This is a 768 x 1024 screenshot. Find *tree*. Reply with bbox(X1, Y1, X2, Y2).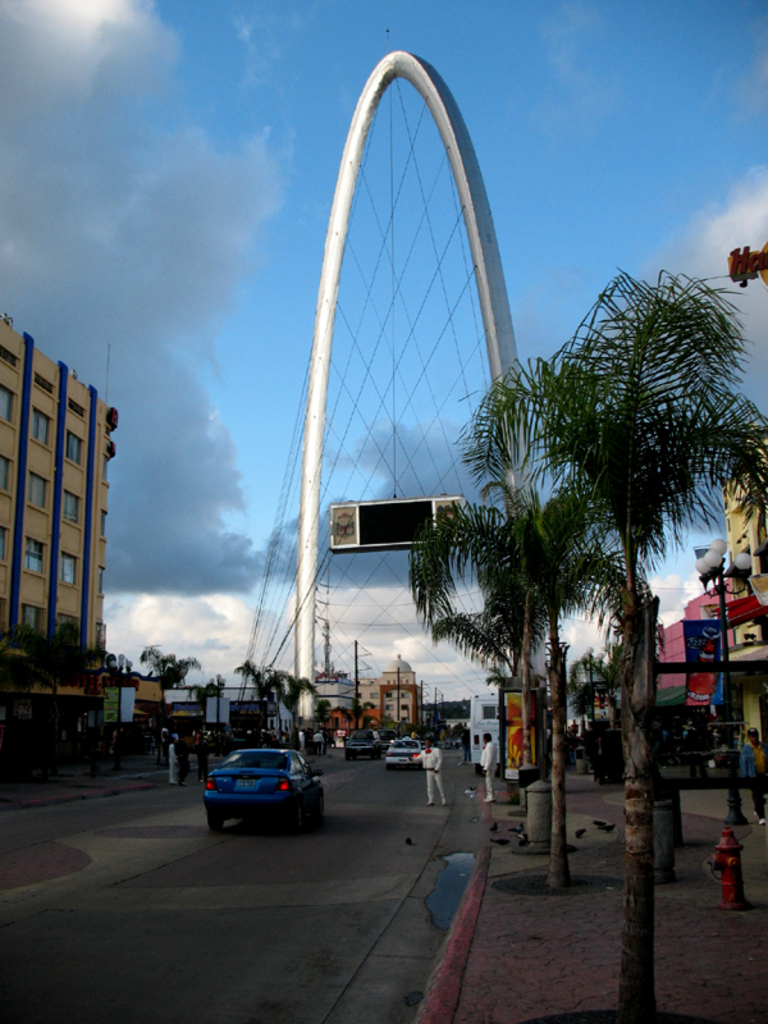
bbox(140, 640, 202, 692).
